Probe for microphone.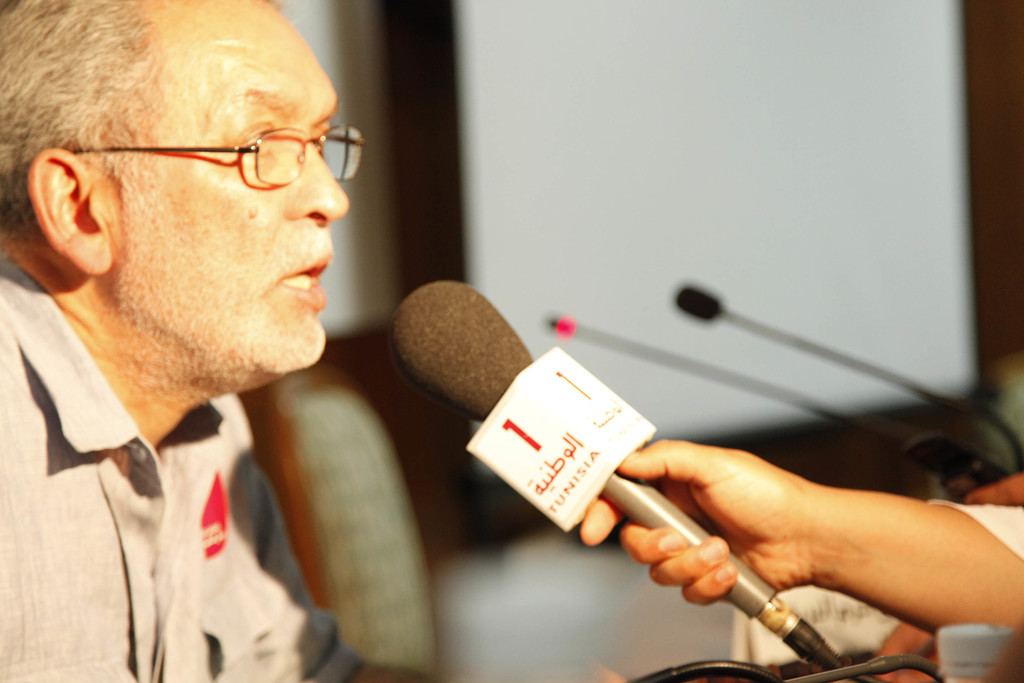
Probe result: [x1=390, y1=277, x2=774, y2=614].
